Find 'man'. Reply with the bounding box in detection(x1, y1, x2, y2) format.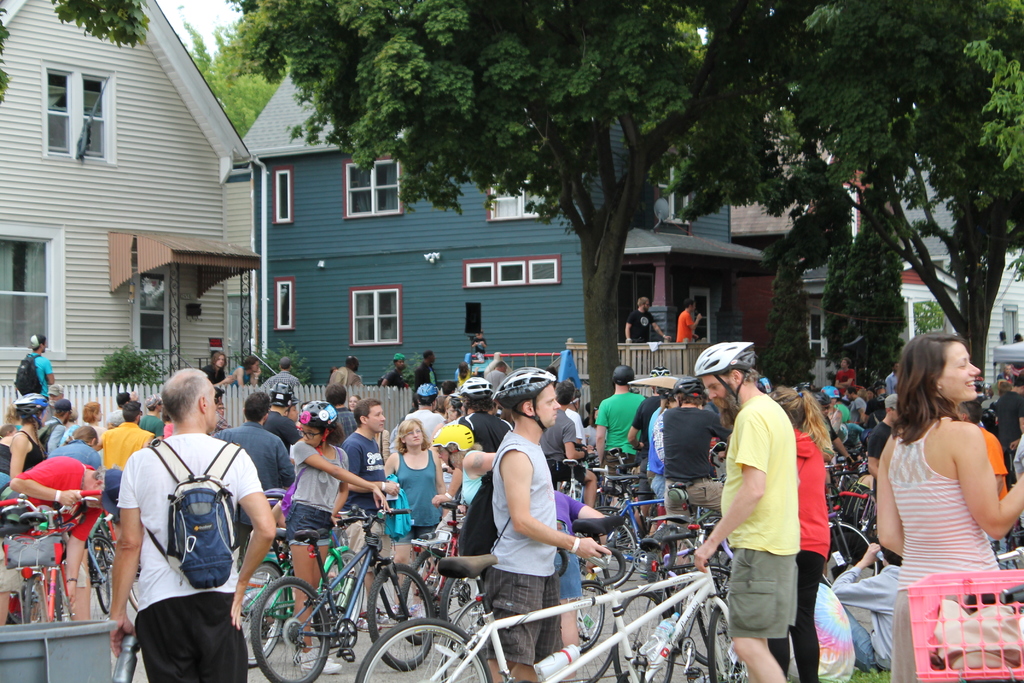
detection(211, 390, 294, 564).
